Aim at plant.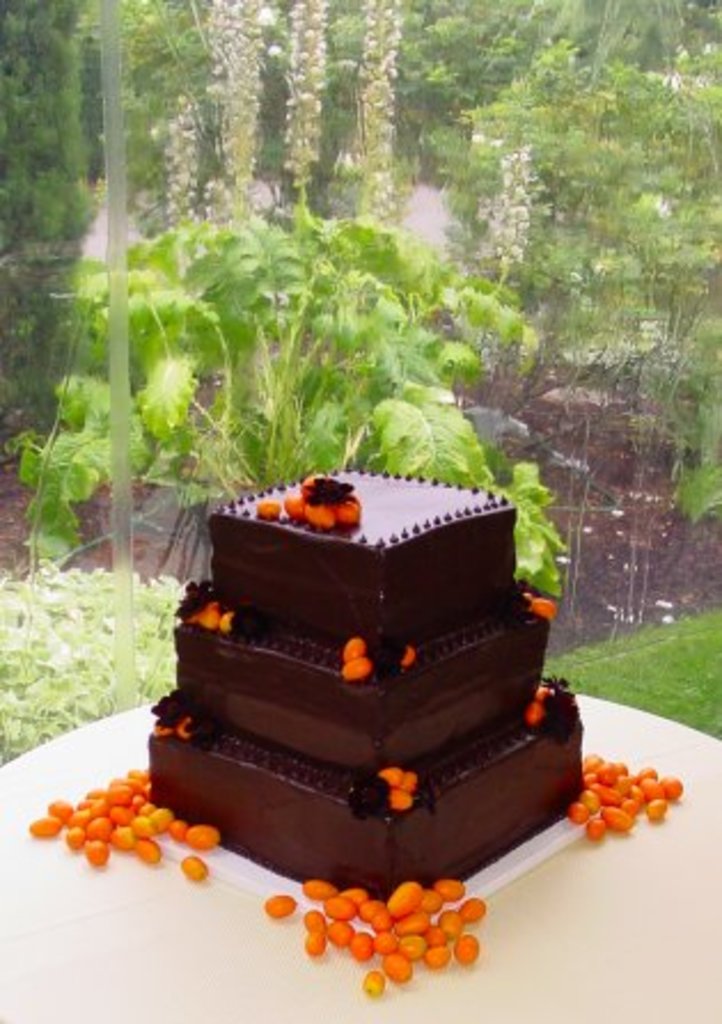
Aimed at 0:543:183:767.
